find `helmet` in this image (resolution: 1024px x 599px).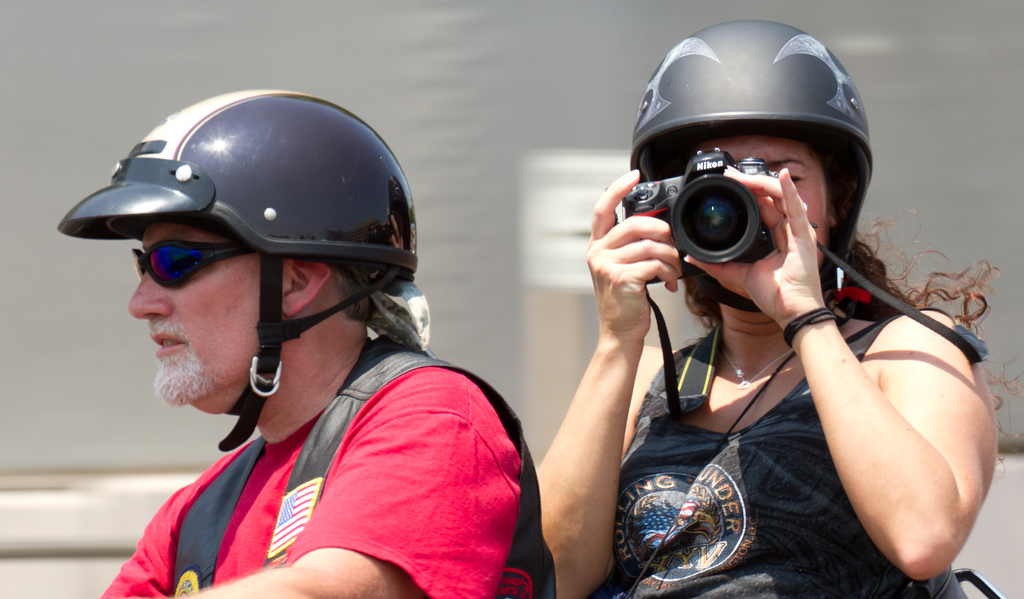
76,106,438,394.
